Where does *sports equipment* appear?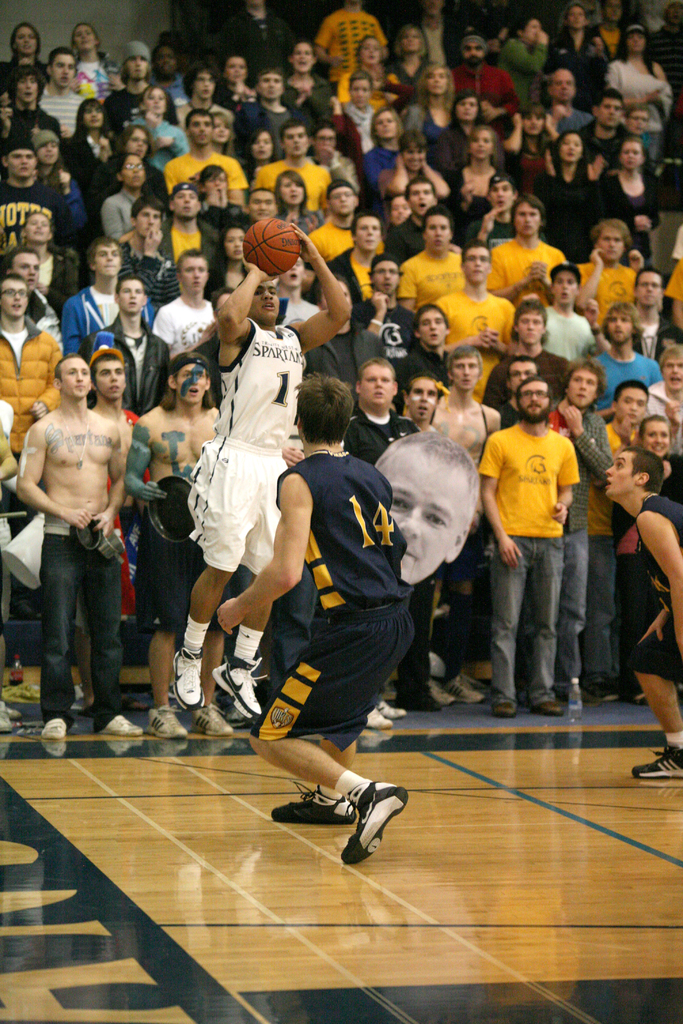
Appears at detection(344, 778, 406, 867).
